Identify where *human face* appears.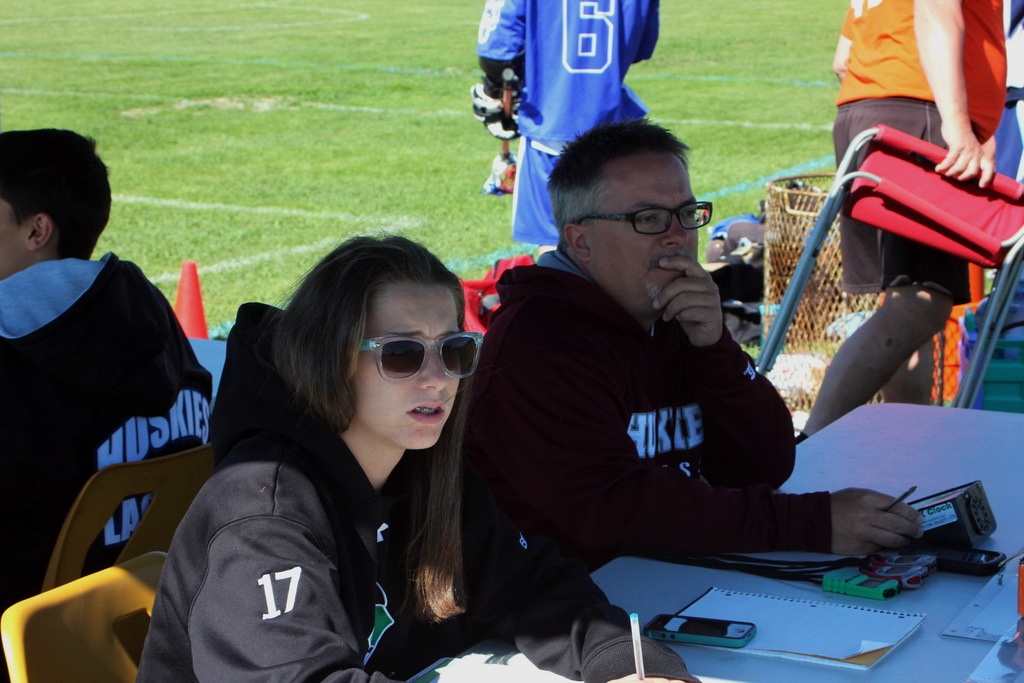
Appears at <box>0,197,24,281</box>.
